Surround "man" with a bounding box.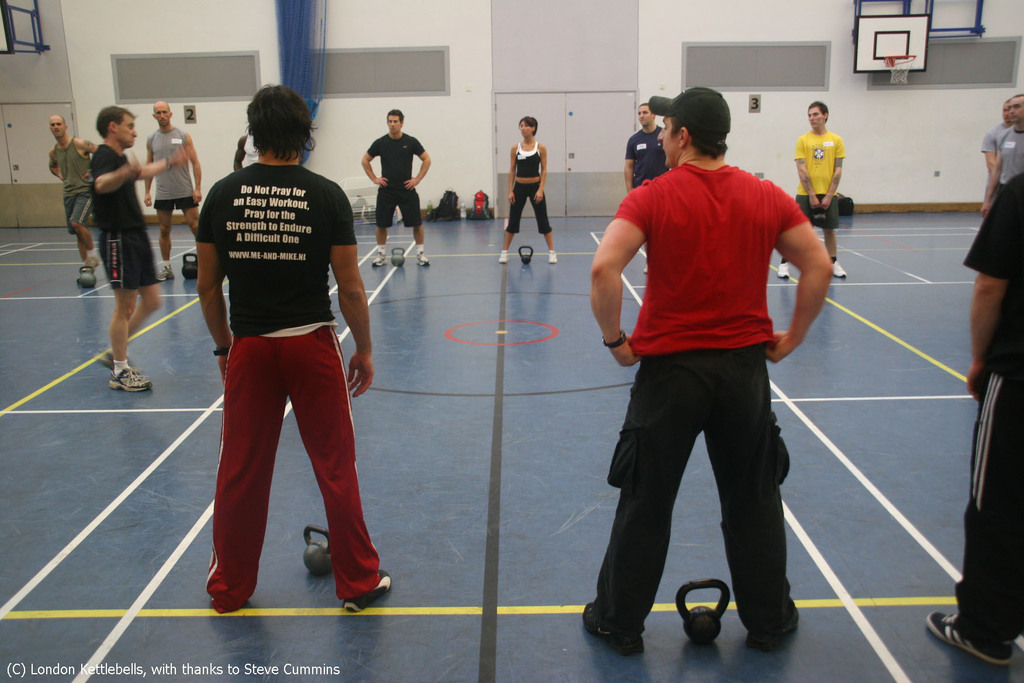
left=987, top=95, right=1011, bottom=172.
